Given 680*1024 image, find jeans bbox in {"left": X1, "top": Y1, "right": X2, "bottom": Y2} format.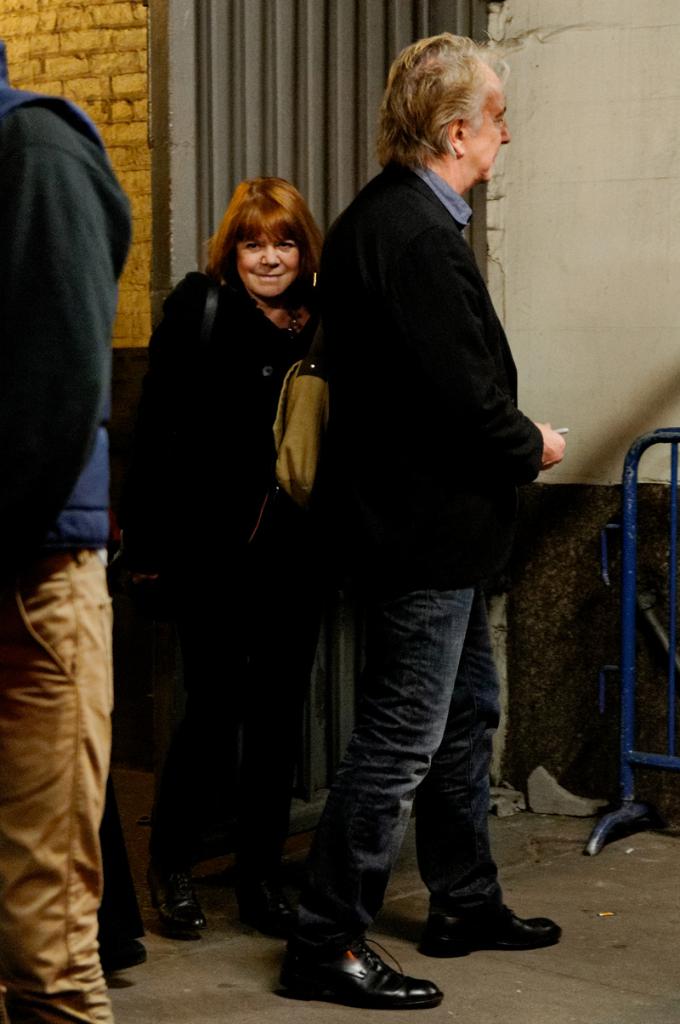
{"left": 150, "top": 572, "right": 339, "bottom": 859}.
